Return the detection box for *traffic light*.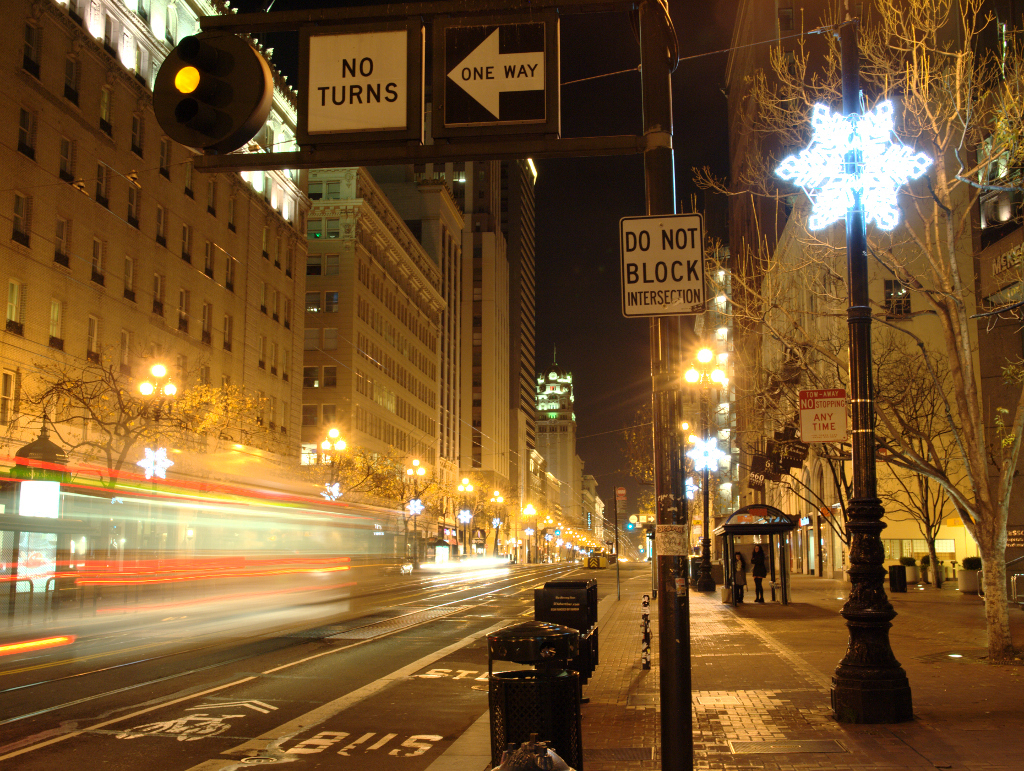
(left=152, top=29, right=276, bottom=158).
